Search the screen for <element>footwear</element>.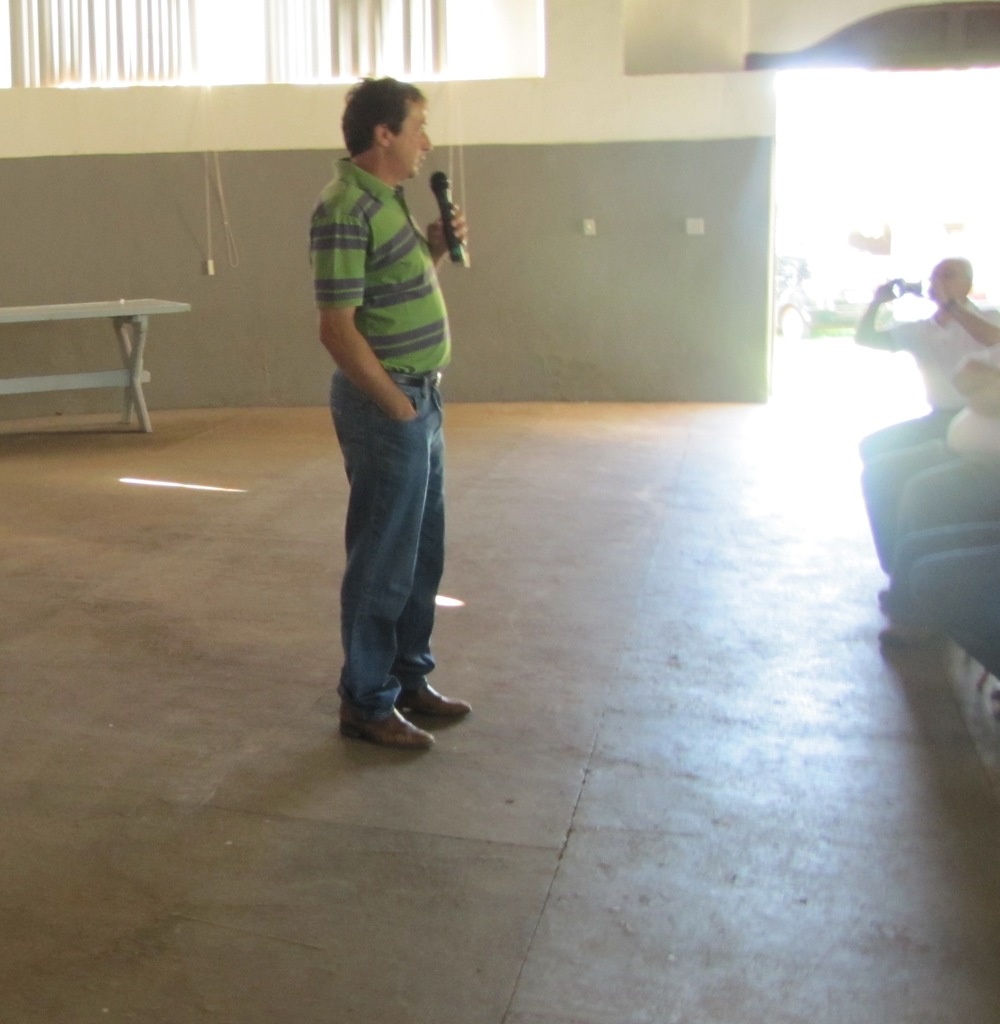
Found at locate(398, 676, 474, 733).
